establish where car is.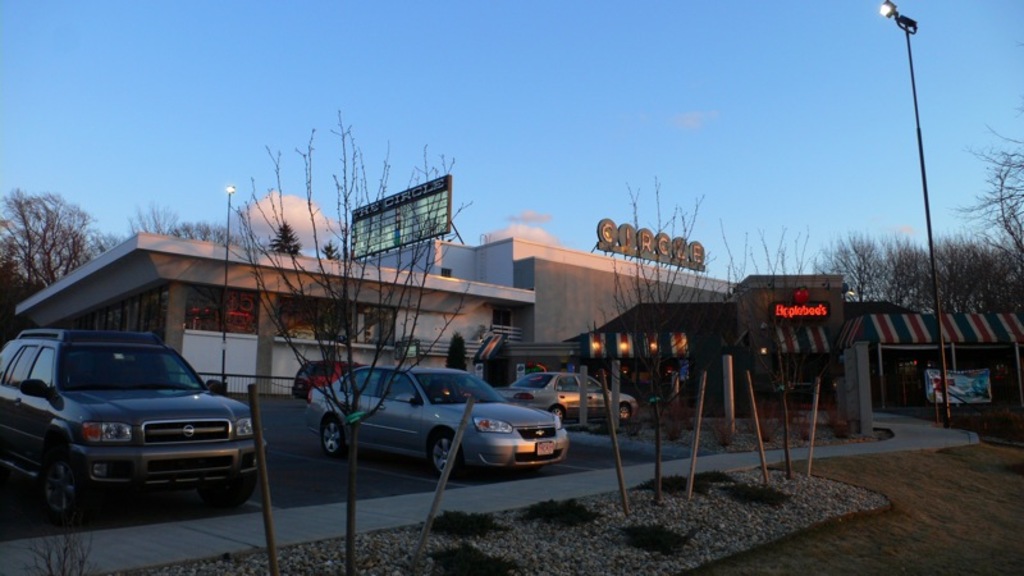
Established at {"left": 293, "top": 364, "right": 364, "bottom": 394}.
